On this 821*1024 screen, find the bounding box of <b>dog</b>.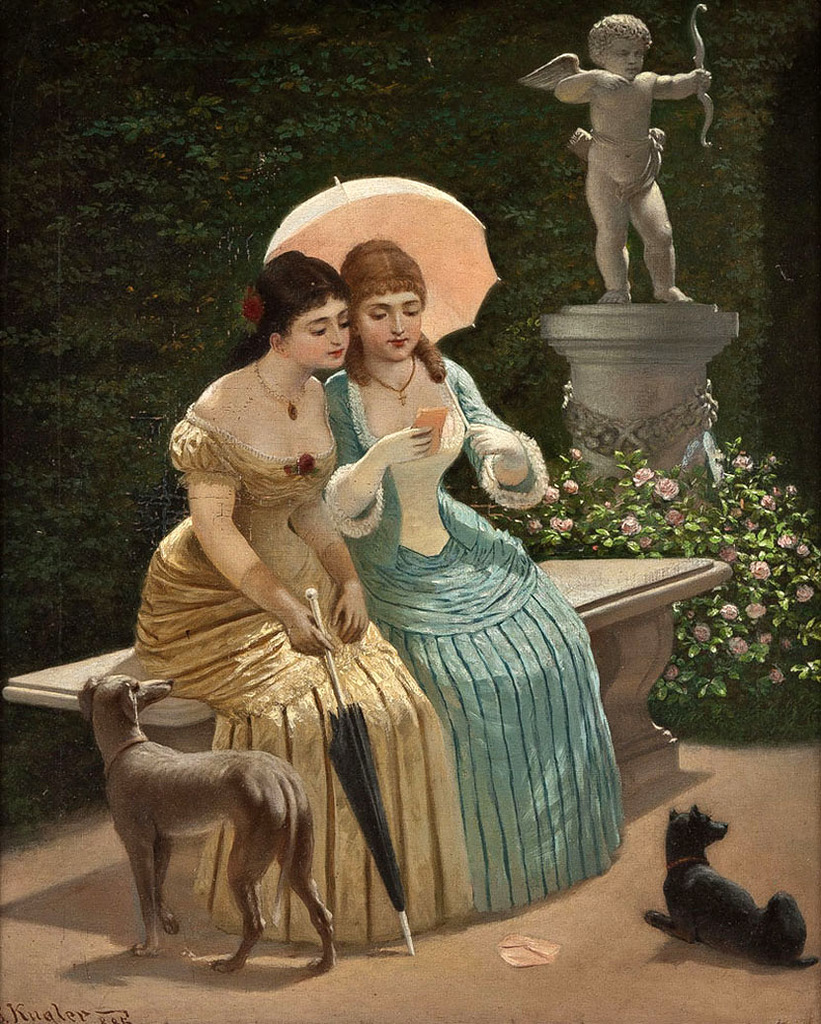
Bounding box: (78,675,332,976).
